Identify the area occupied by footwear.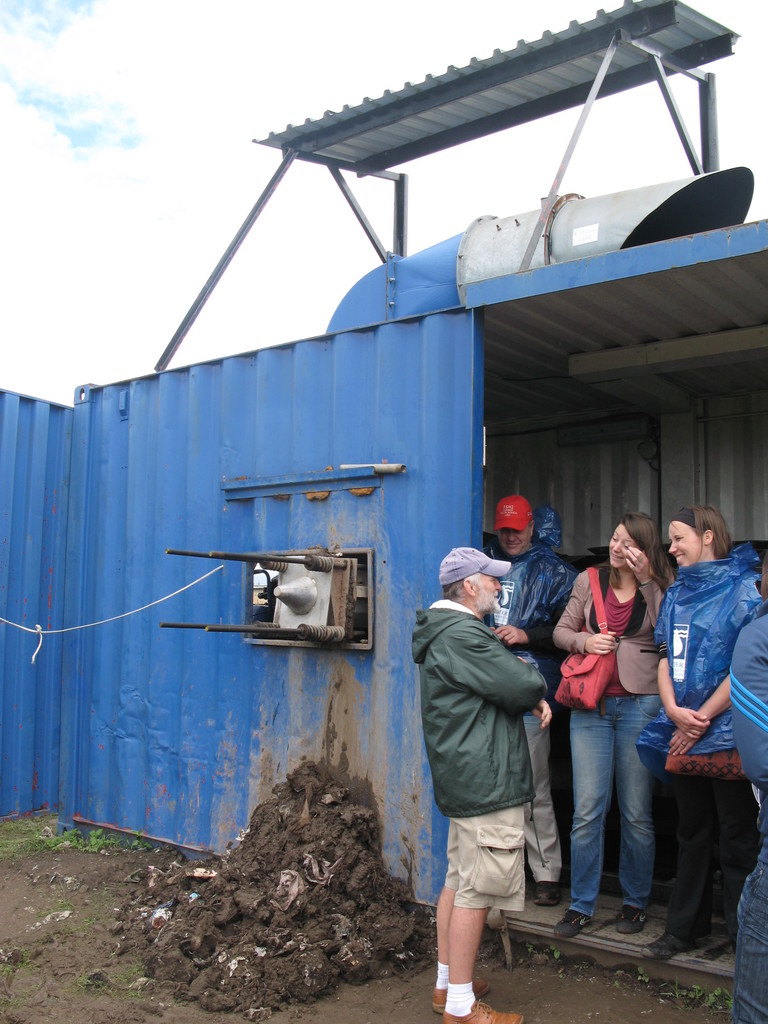
Area: bbox(535, 883, 560, 906).
